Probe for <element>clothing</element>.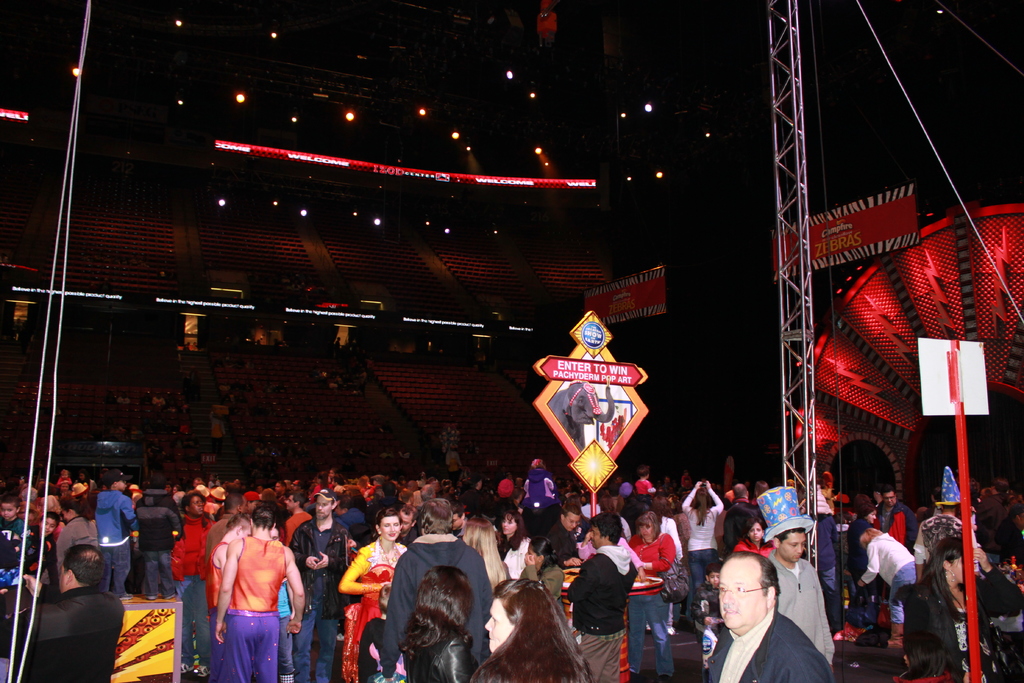
Probe result: 707:603:831:682.
